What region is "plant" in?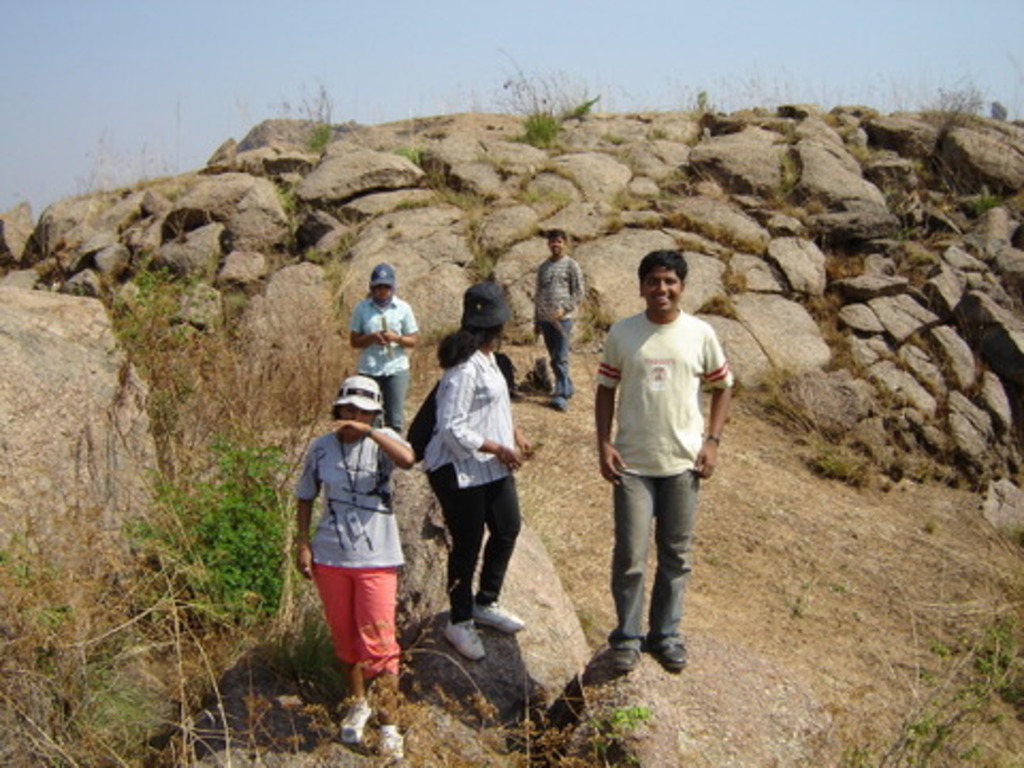
<box>941,83,975,130</box>.
